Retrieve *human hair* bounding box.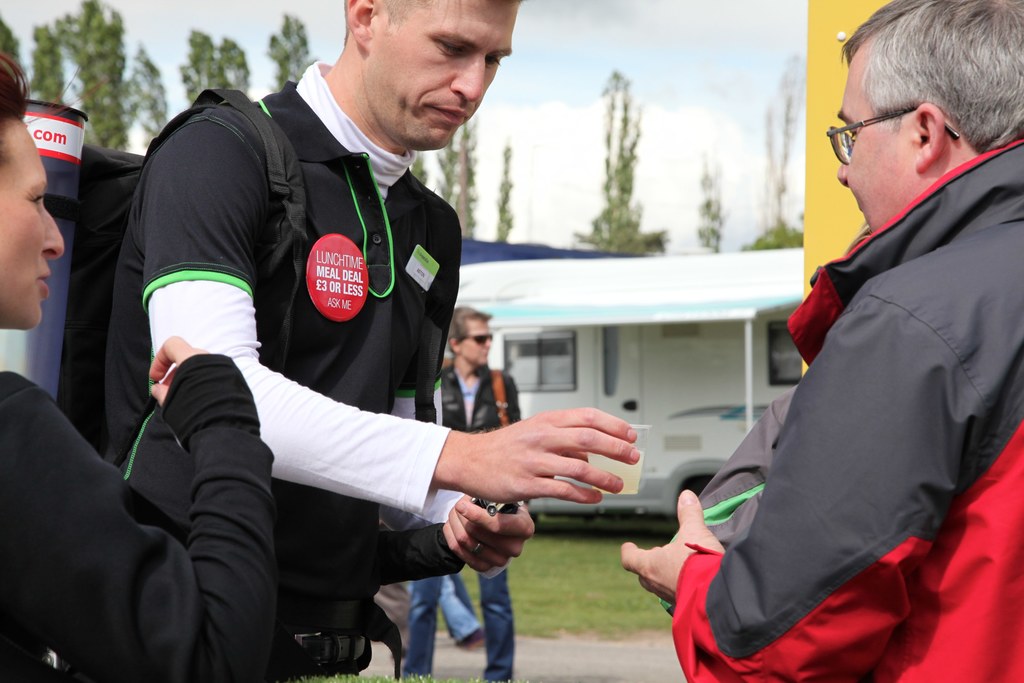
Bounding box: BBox(451, 307, 493, 350).
